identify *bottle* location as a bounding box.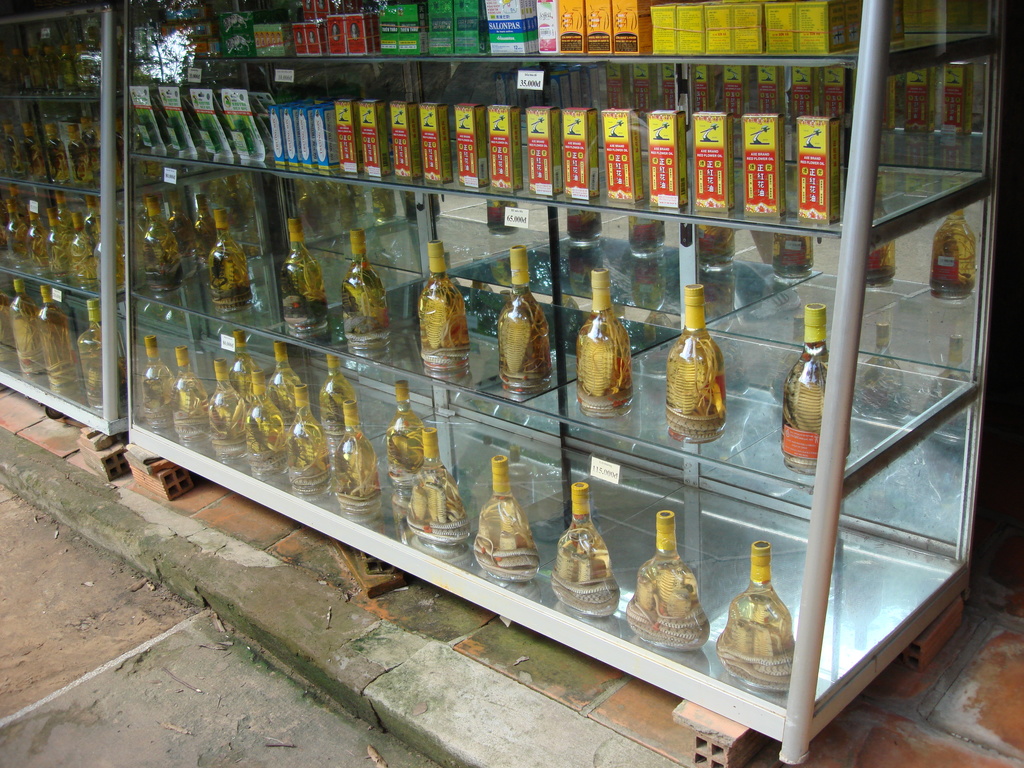
bbox=(139, 191, 182, 302).
